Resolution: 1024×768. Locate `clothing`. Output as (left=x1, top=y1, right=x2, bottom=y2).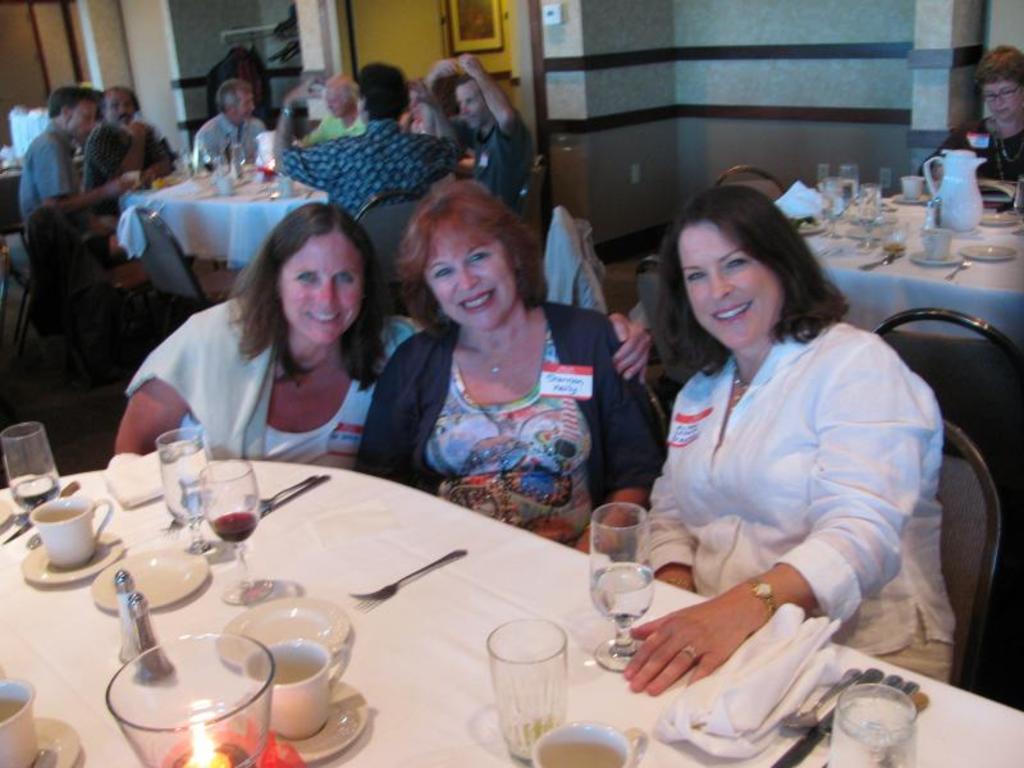
(left=123, top=283, right=433, bottom=475).
